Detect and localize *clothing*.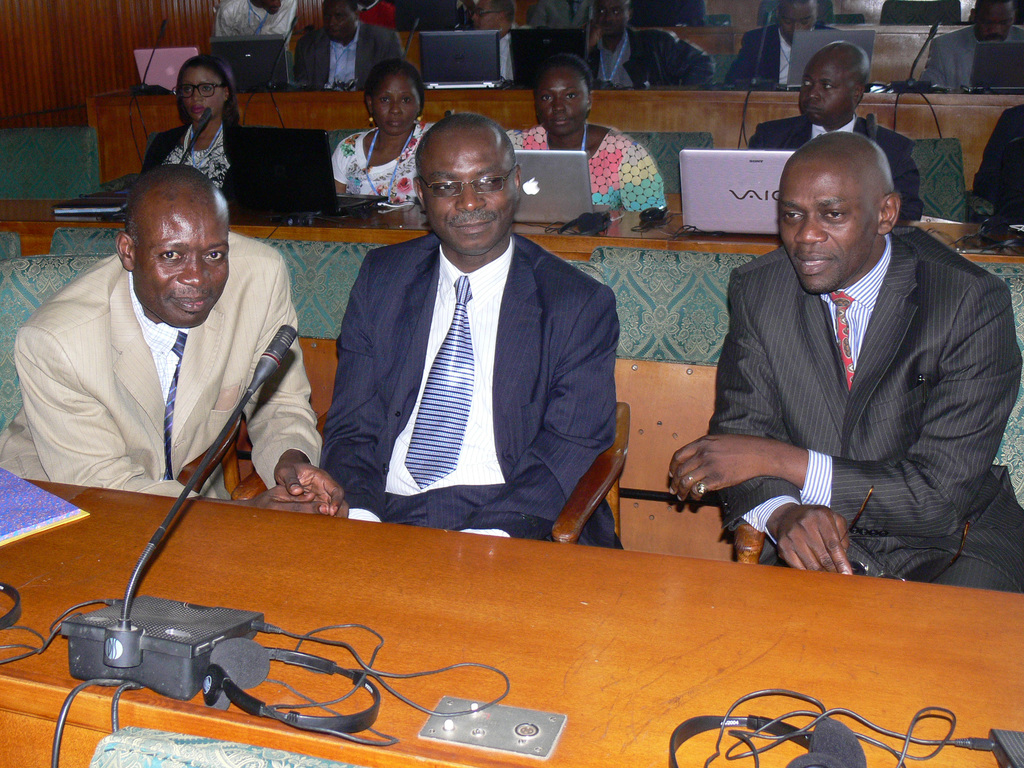
Localized at (x1=589, y1=28, x2=715, y2=92).
